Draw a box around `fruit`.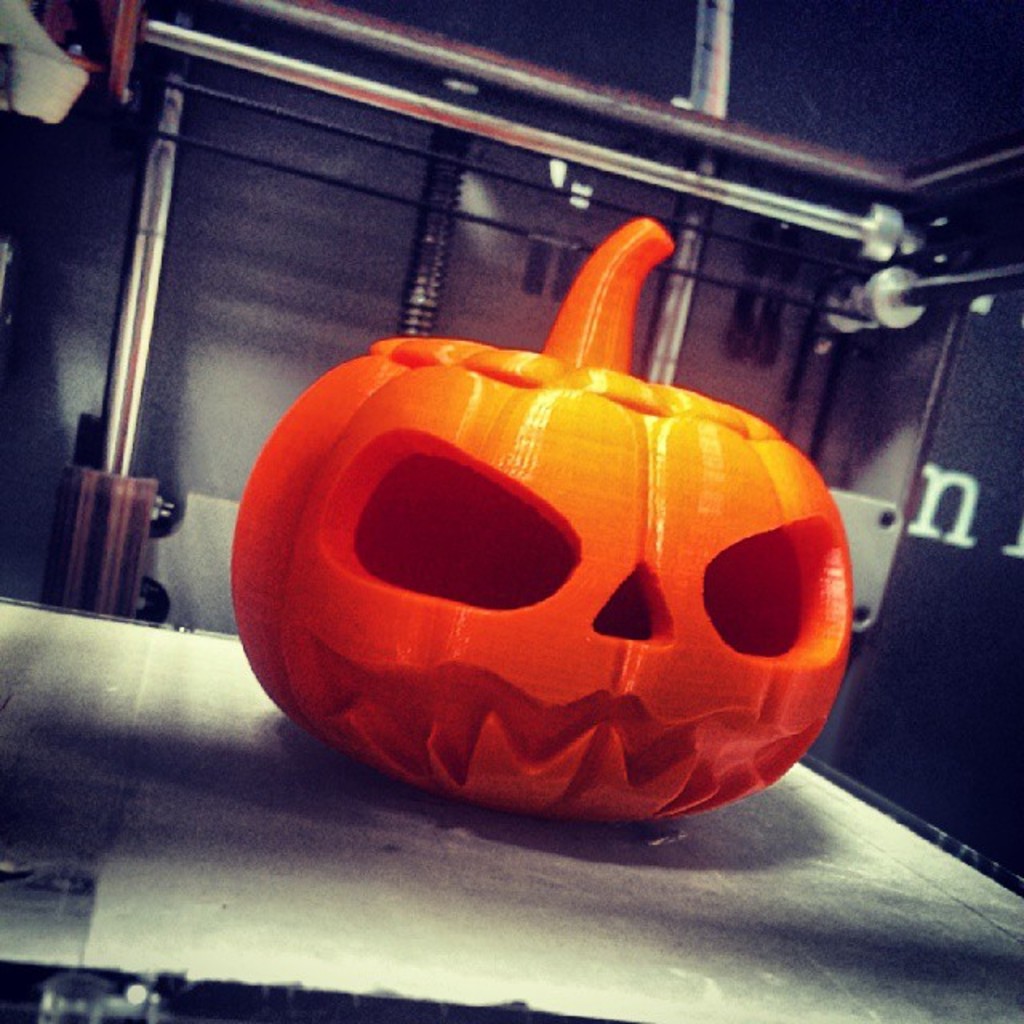
Rect(232, 214, 856, 818).
